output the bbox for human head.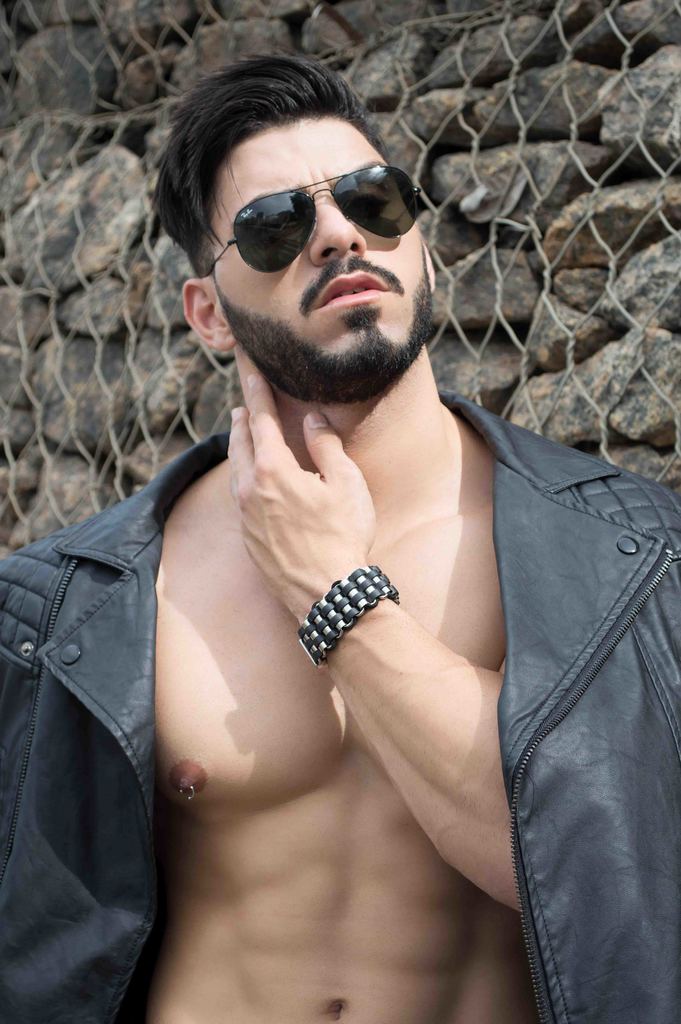
rect(189, 83, 484, 433).
